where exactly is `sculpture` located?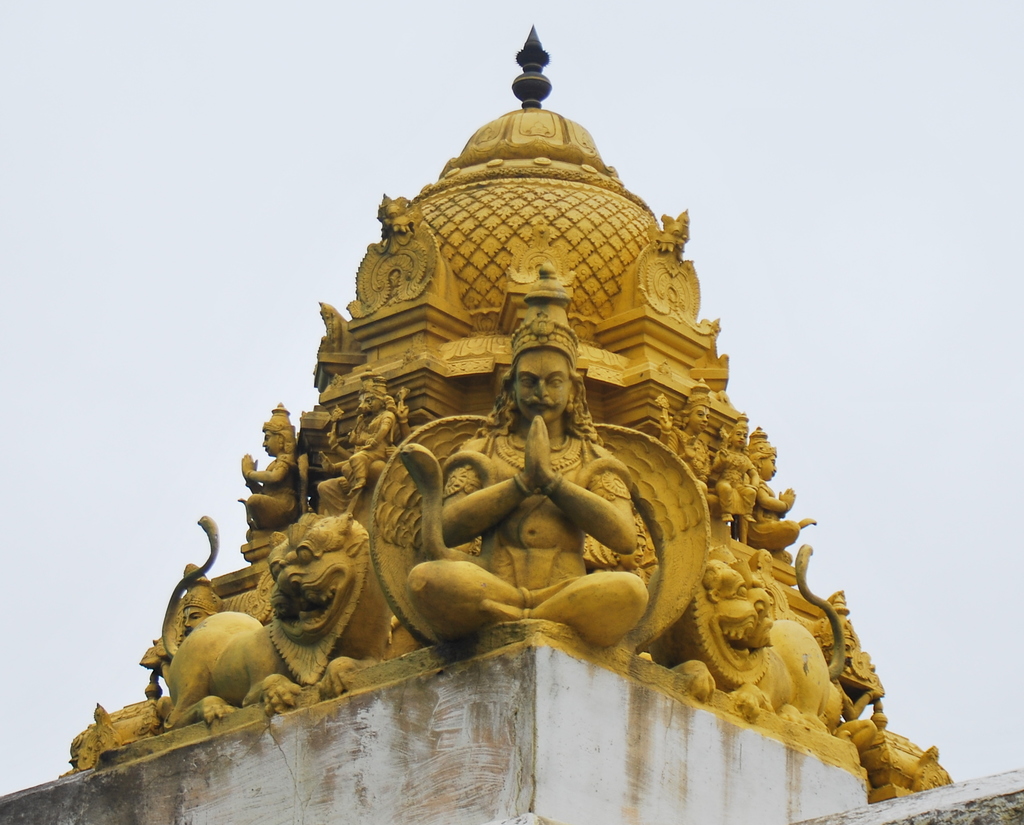
Its bounding box is [745, 425, 816, 547].
